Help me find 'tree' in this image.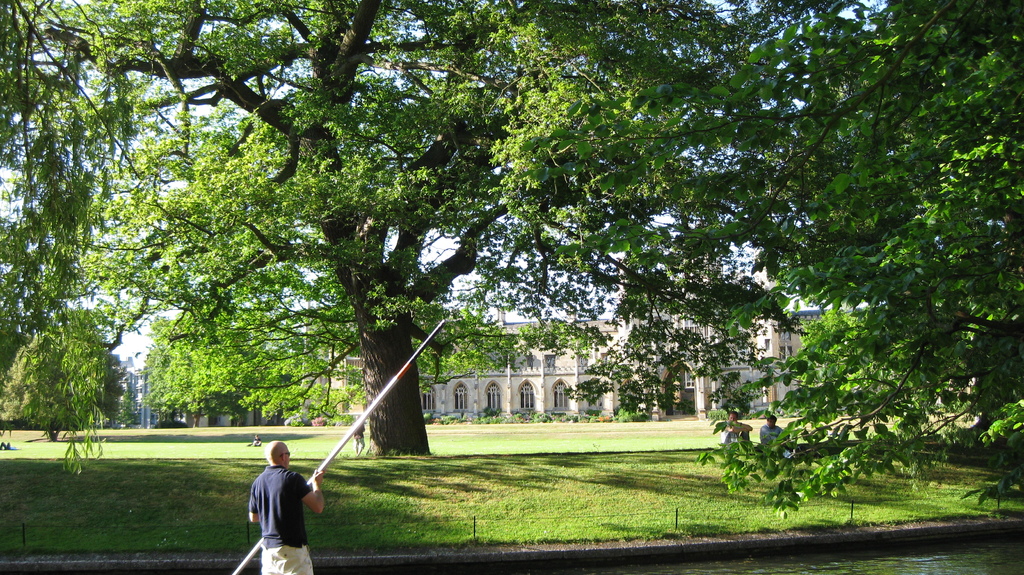
Found it: bbox=(0, 0, 1023, 512).
